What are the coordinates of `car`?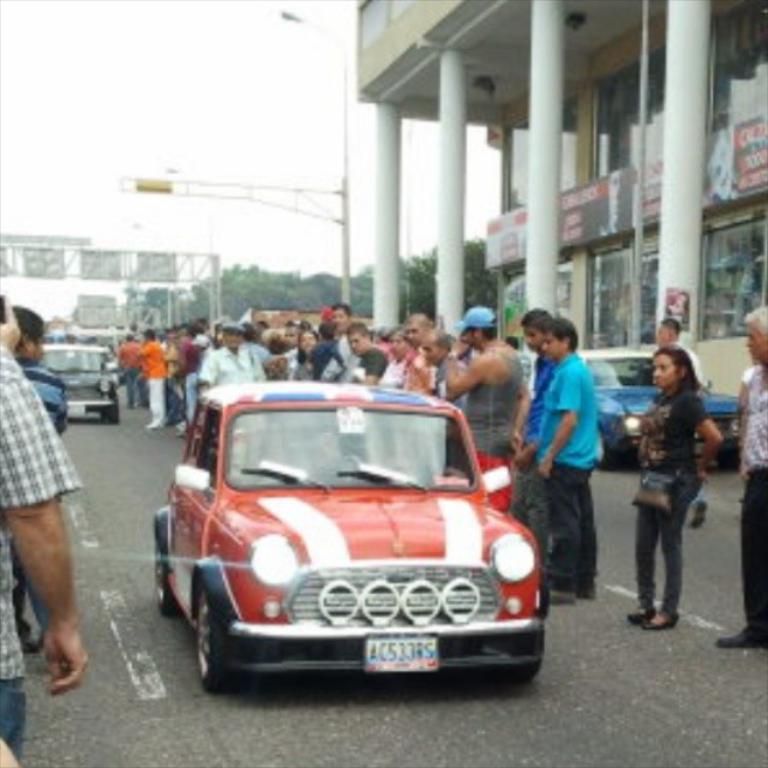
locate(577, 335, 752, 473).
